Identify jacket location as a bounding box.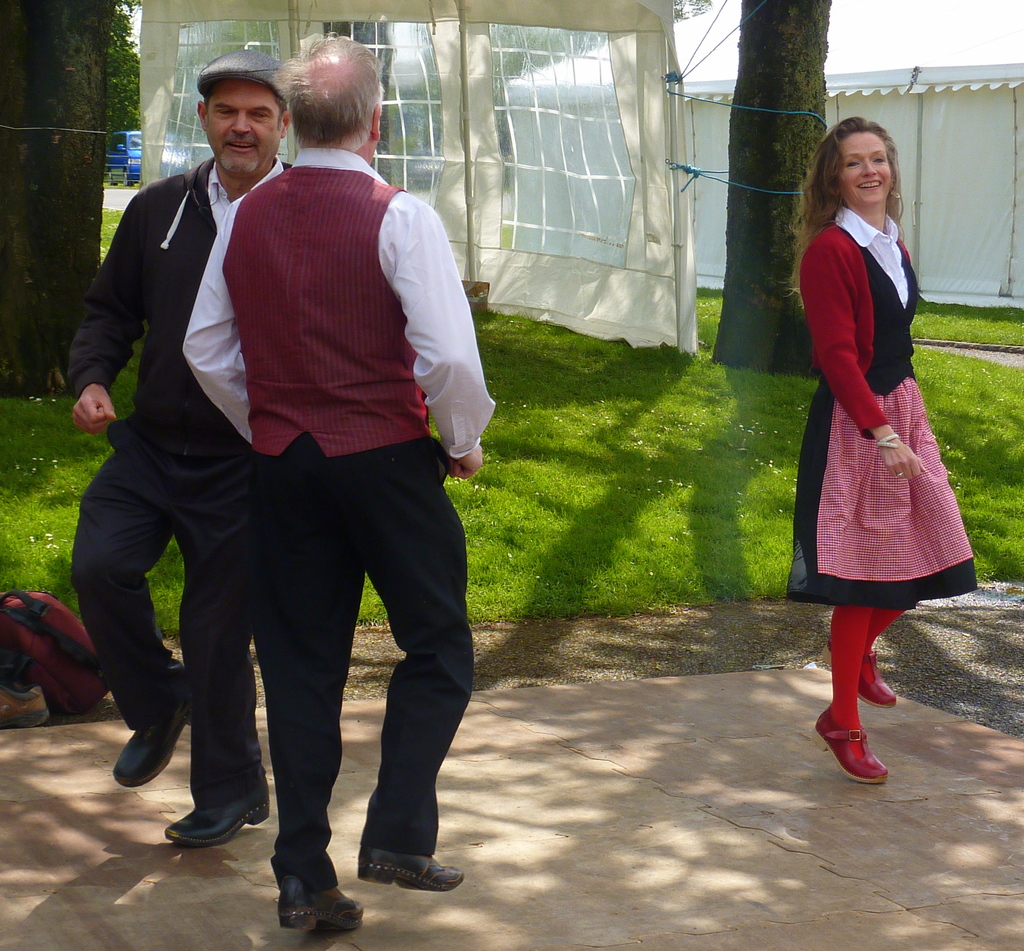
box(796, 216, 911, 441).
